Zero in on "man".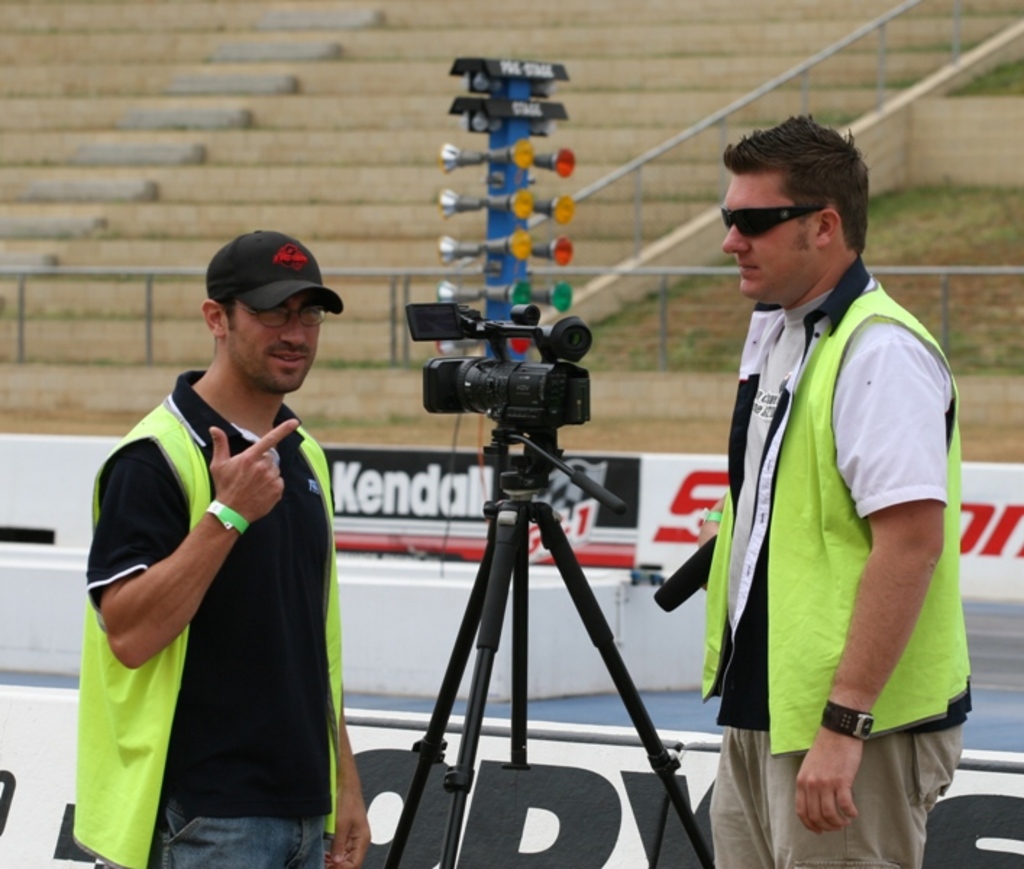
Zeroed in: x1=692 y1=116 x2=959 y2=868.
